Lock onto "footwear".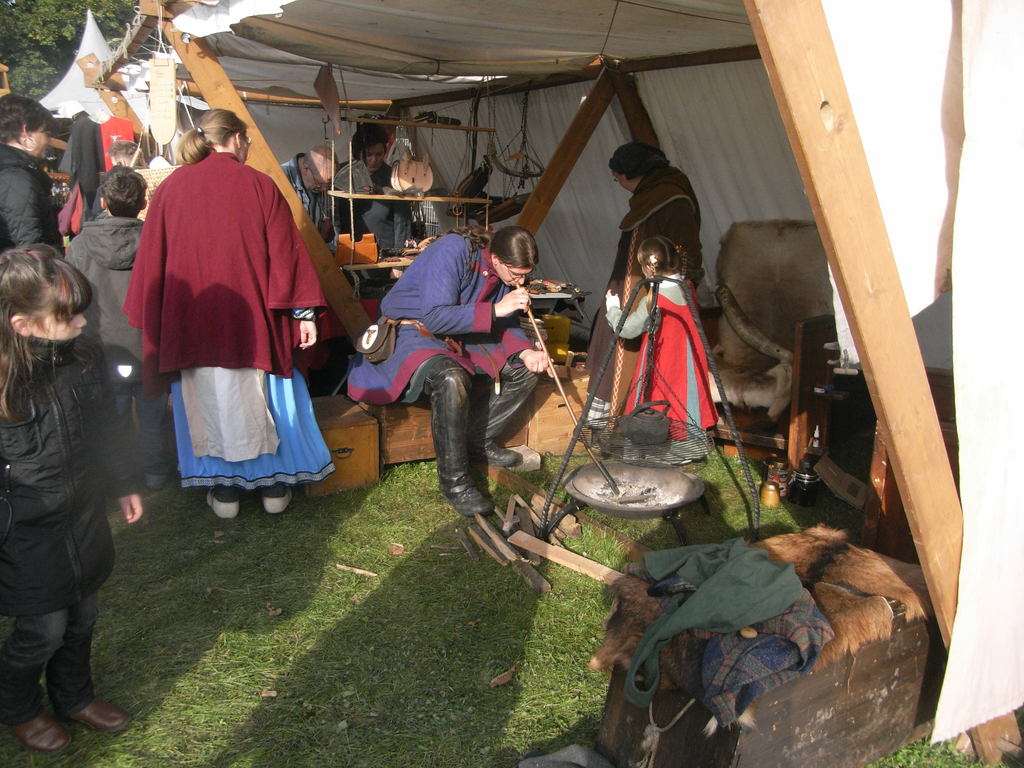
Locked: [264,487,298,515].
